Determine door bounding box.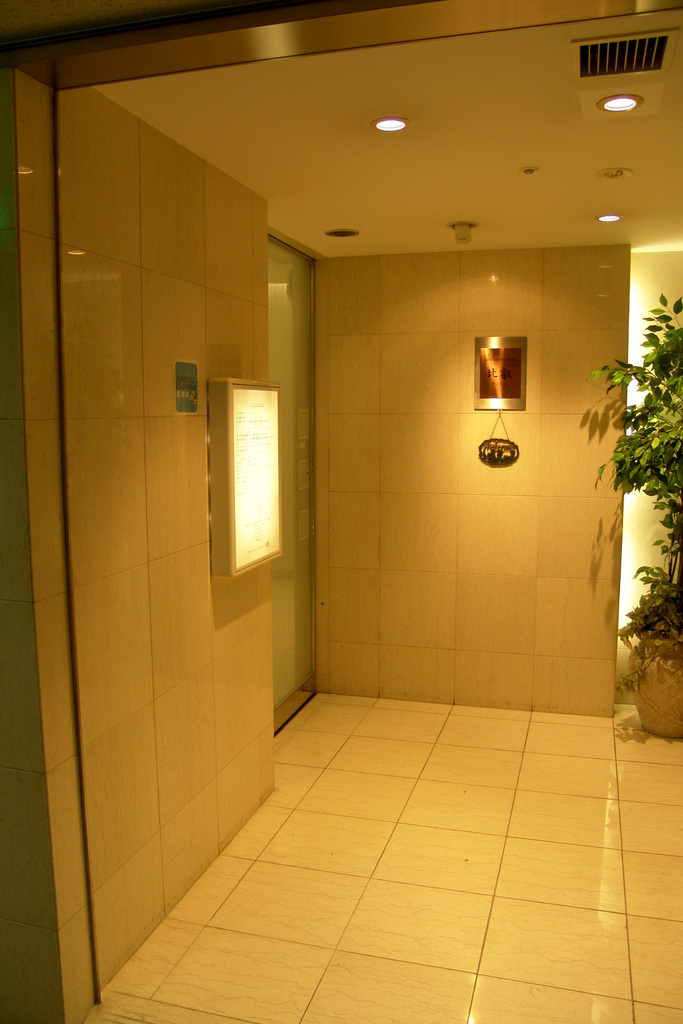
Determined: BBox(268, 235, 318, 735).
